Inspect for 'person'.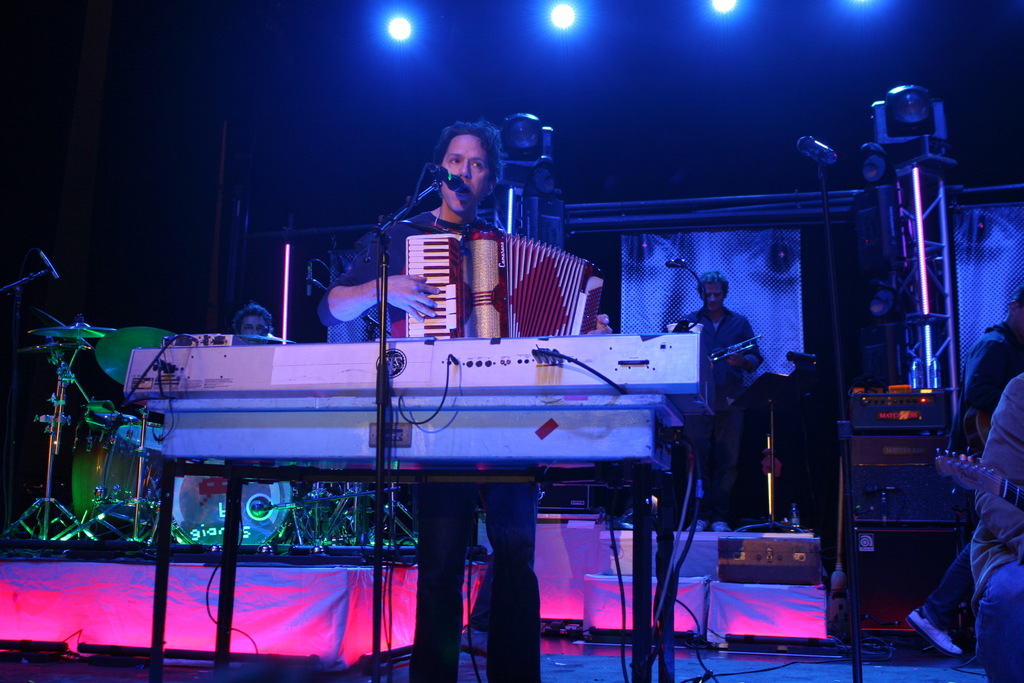
Inspection: 972/365/1023/682.
